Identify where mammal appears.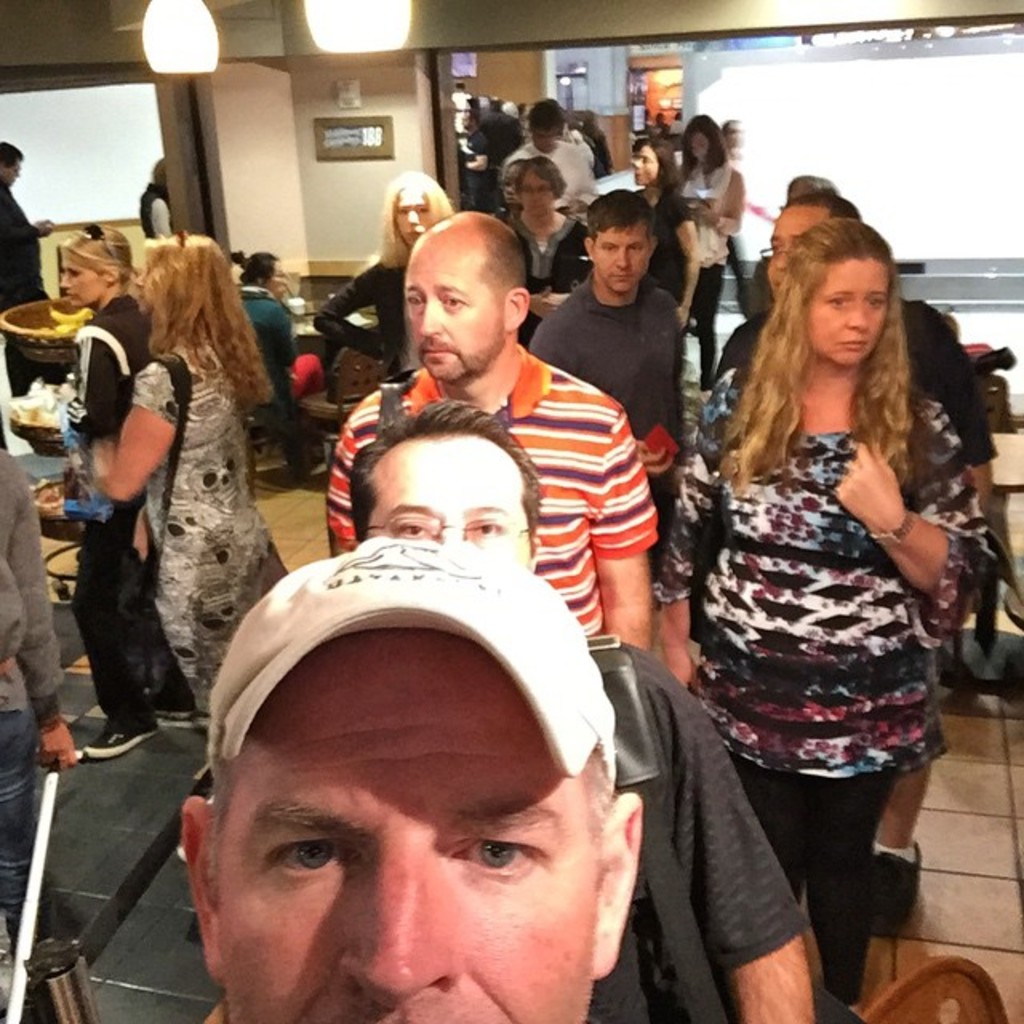
Appears at 176/531/640/1022.
